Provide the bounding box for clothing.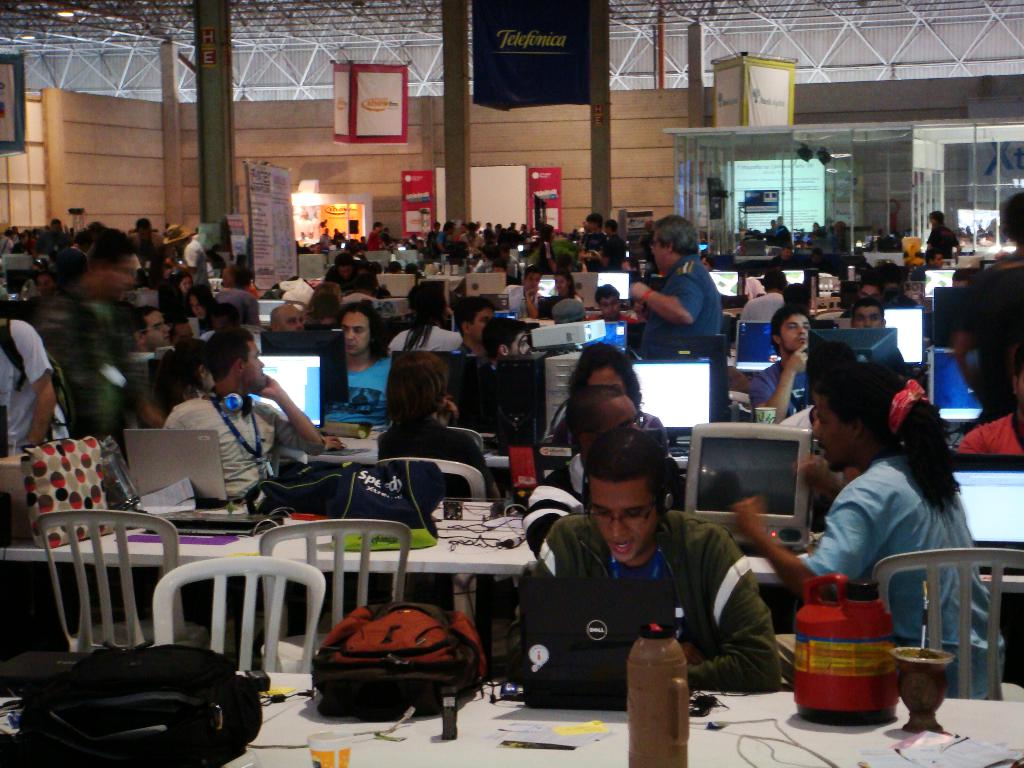
x1=782, y1=448, x2=1020, y2=698.
